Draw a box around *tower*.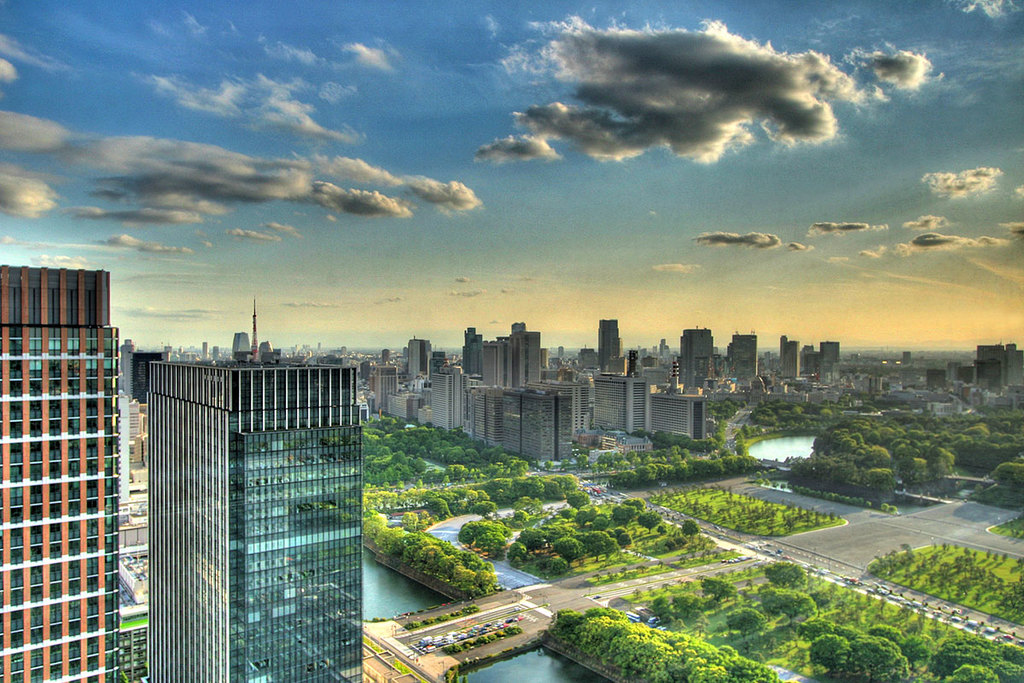
region(521, 392, 556, 464).
